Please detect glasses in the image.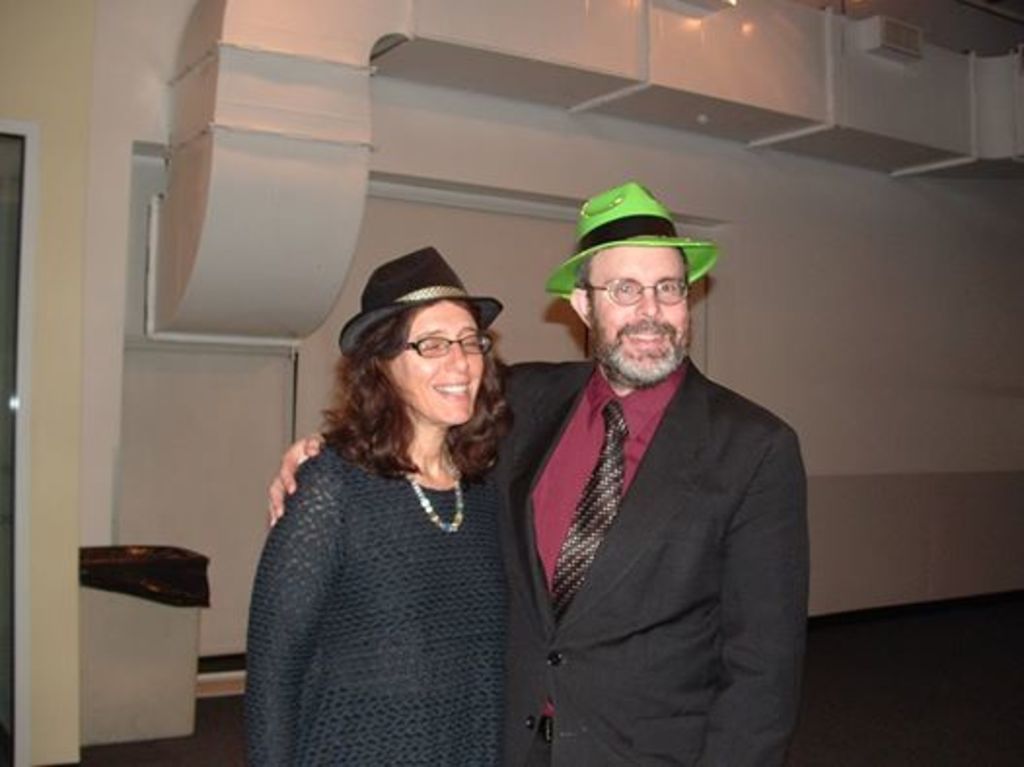
[left=407, top=333, right=489, bottom=356].
